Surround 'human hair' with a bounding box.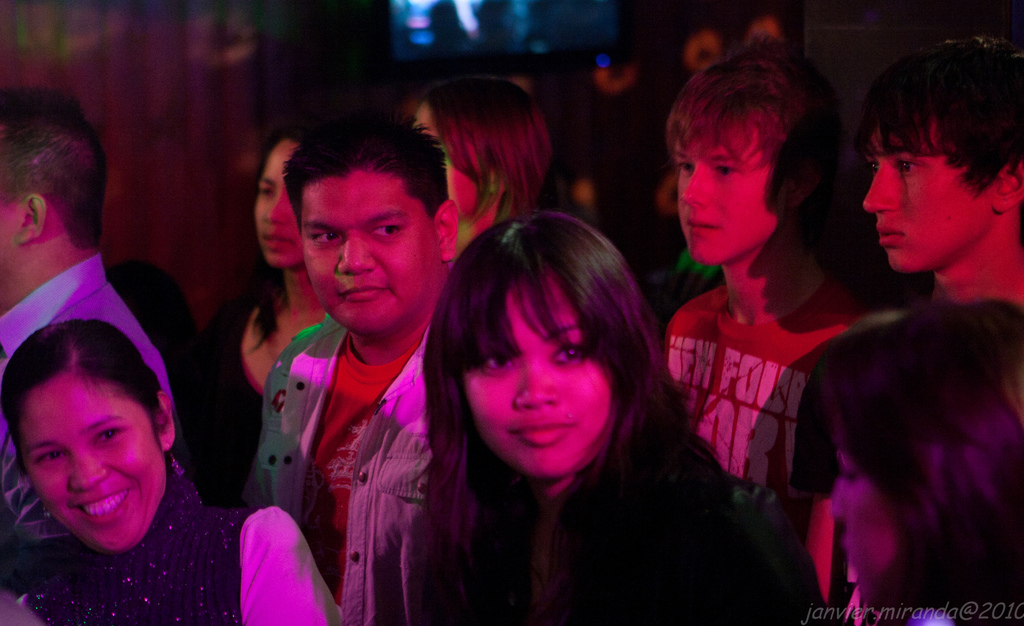
<bbox>2, 97, 100, 243</bbox>.
